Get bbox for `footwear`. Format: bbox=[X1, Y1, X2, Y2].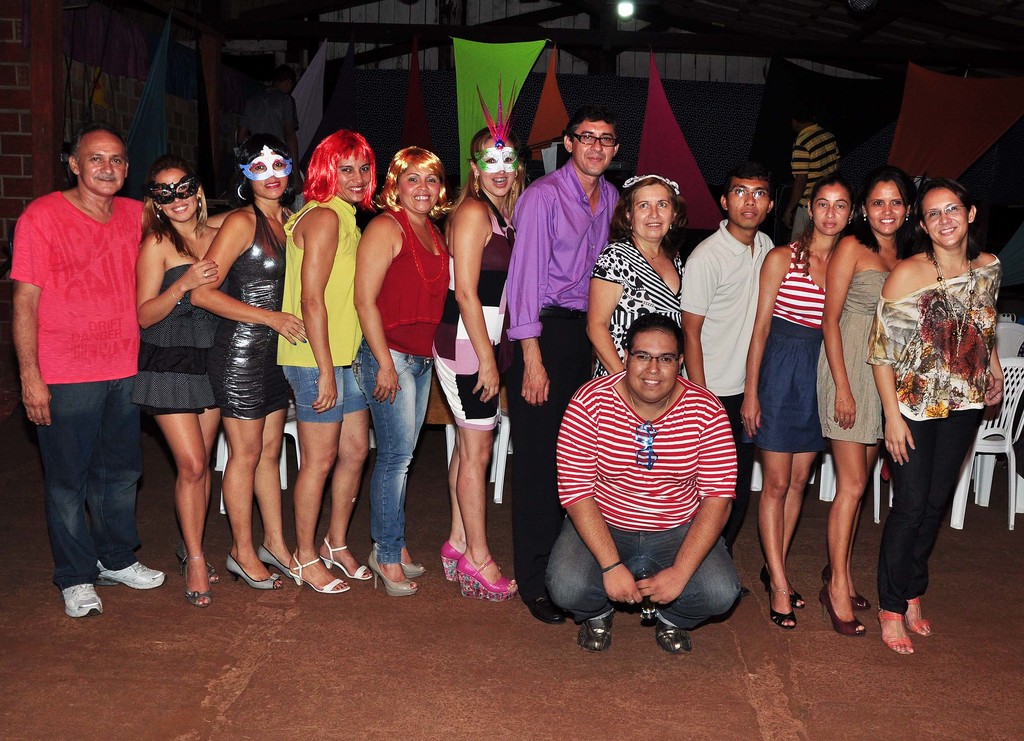
bbox=[818, 588, 867, 635].
